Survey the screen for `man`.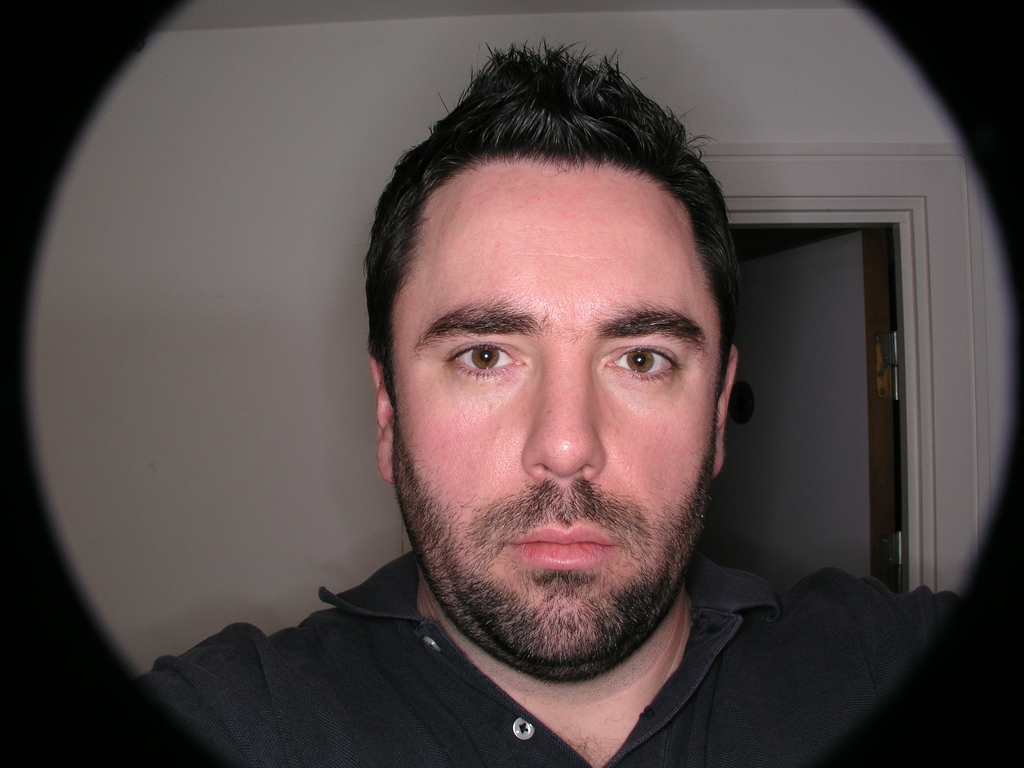
Survey found: box(128, 65, 912, 763).
